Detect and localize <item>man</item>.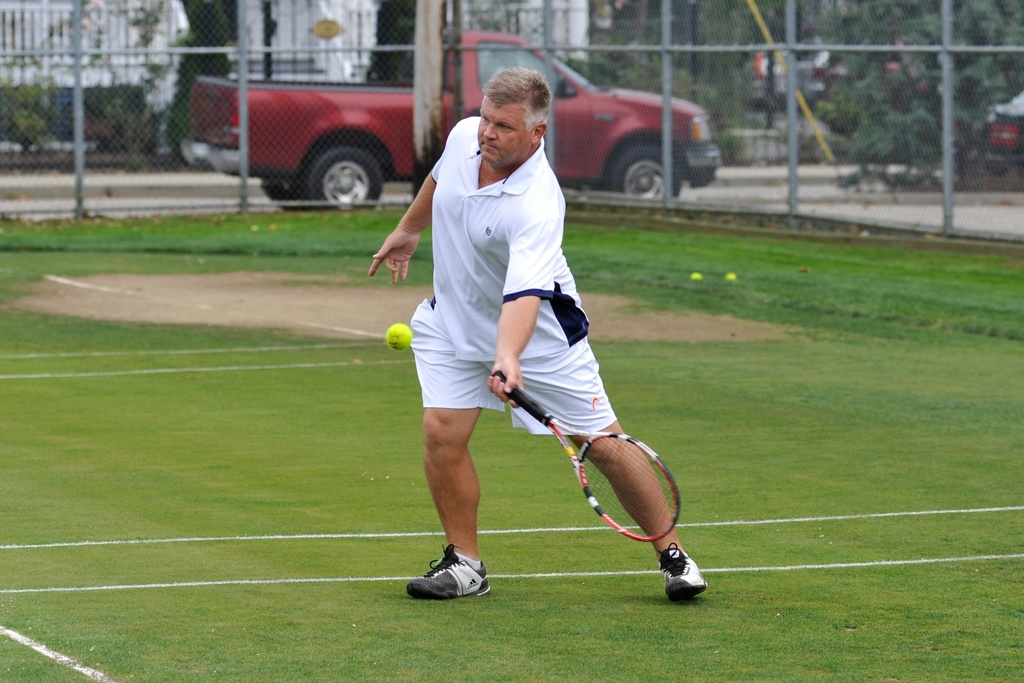
Localized at 407,63,683,617.
